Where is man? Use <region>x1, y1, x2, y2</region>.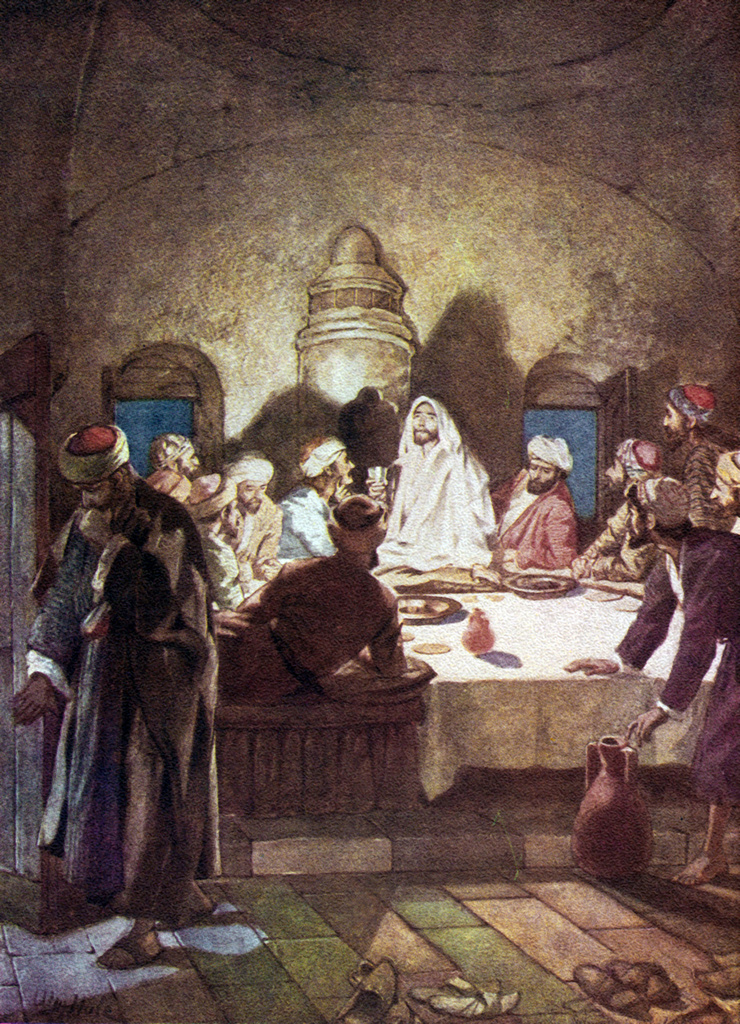
<region>229, 454, 285, 586</region>.
